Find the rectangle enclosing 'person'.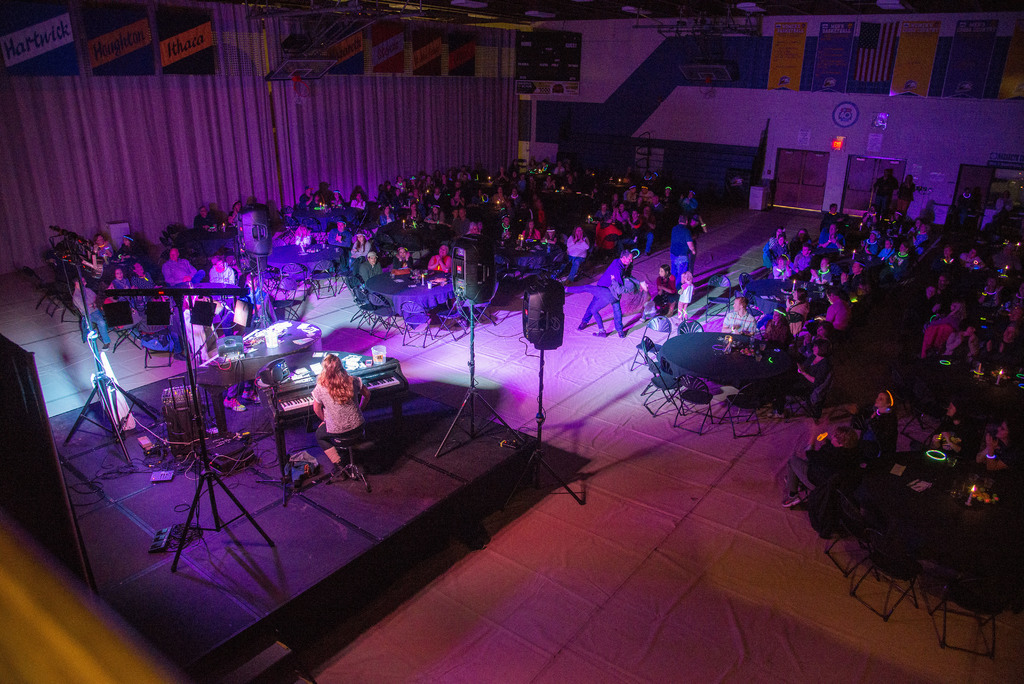
(x1=116, y1=236, x2=141, y2=259).
